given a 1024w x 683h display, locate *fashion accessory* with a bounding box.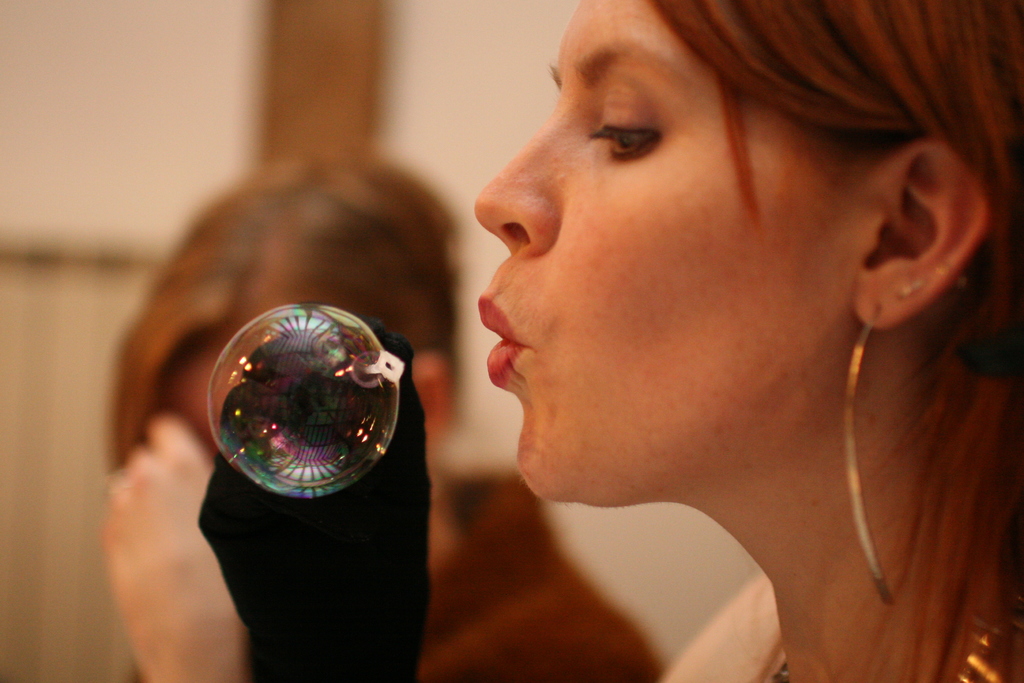
Located: <region>937, 263, 973, 293</region>.
